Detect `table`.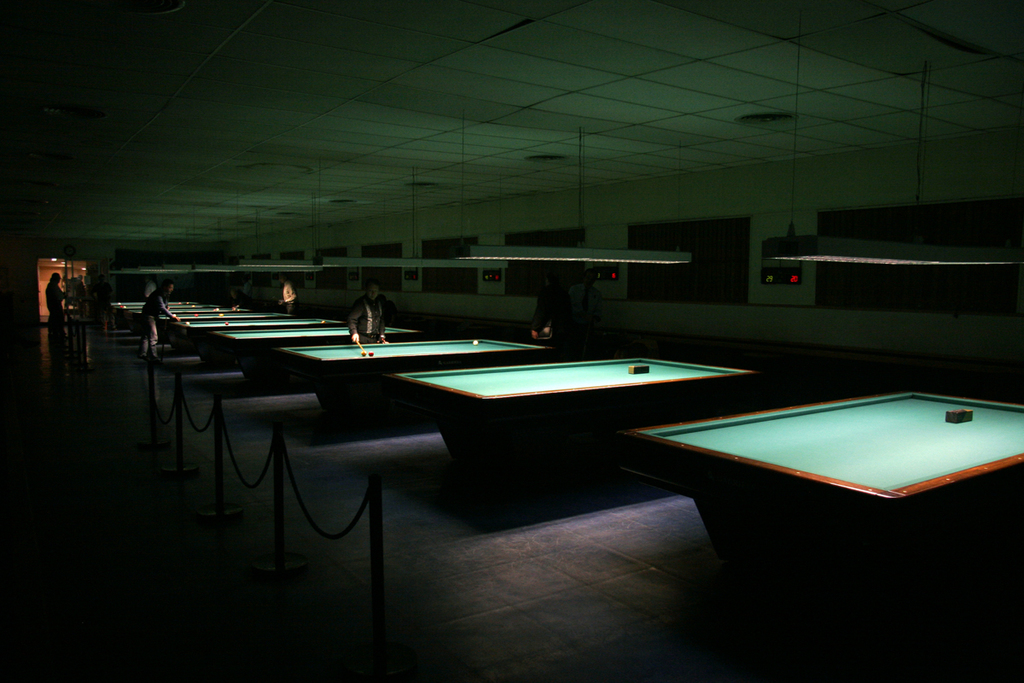
Detected at {"left": 182, "top": 299, "right": 311, "bottom": 355}.
